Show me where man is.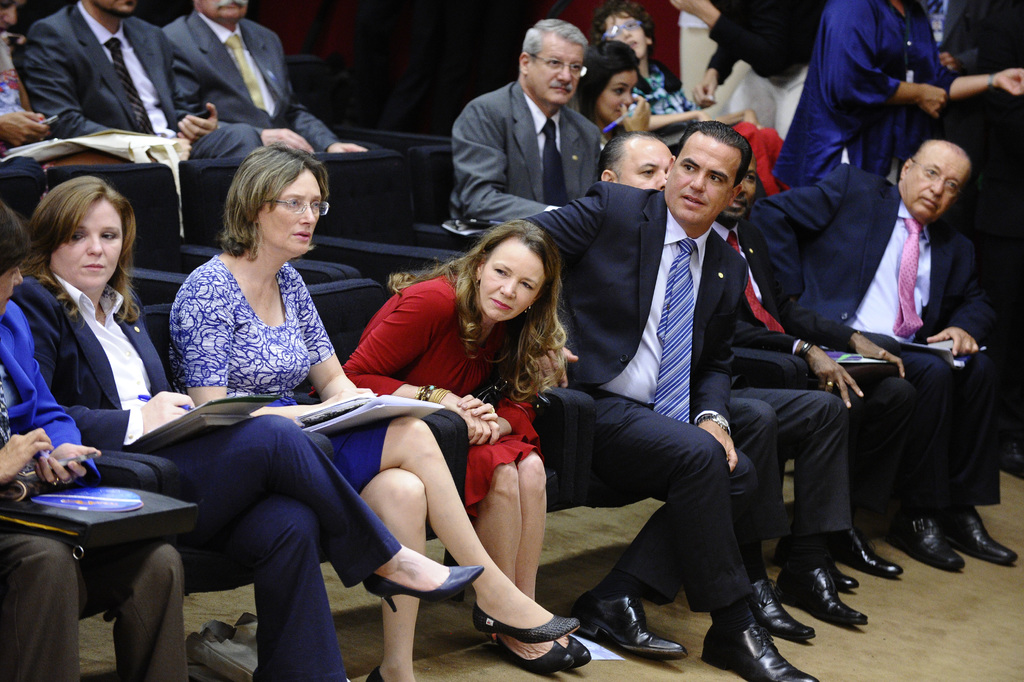
man is at left=593, top=128, right=870, bottom=645.
